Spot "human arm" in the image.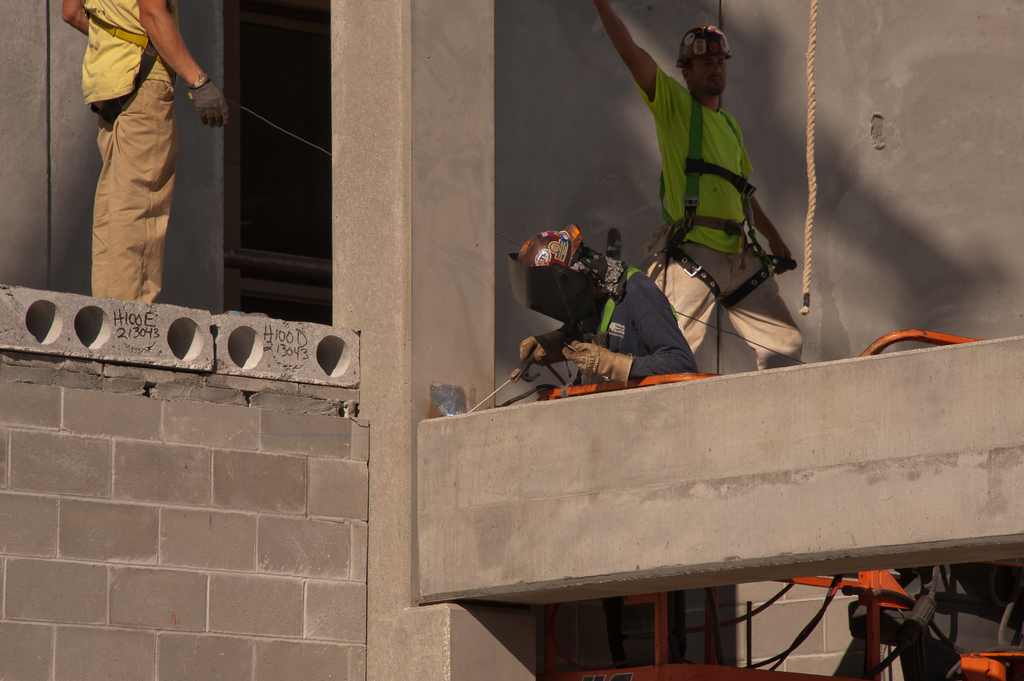
"human arm" found at pyautogui.locateOnScreen(515, 319, 576, 367).
